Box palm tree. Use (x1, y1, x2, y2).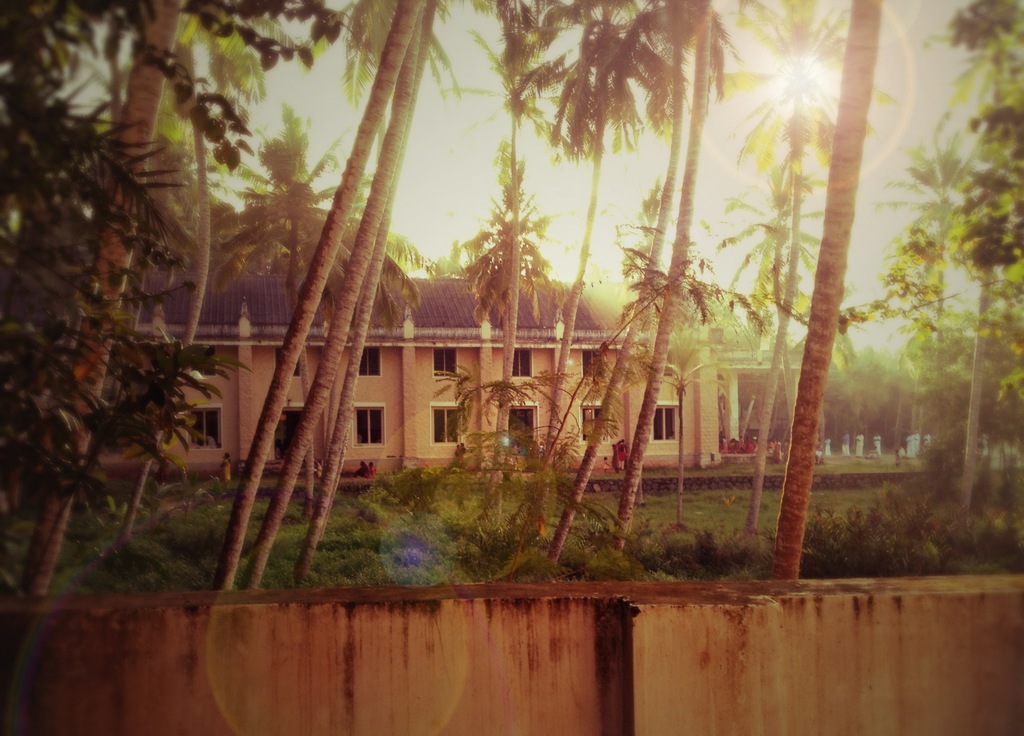
(161, 23, 236, 479).
